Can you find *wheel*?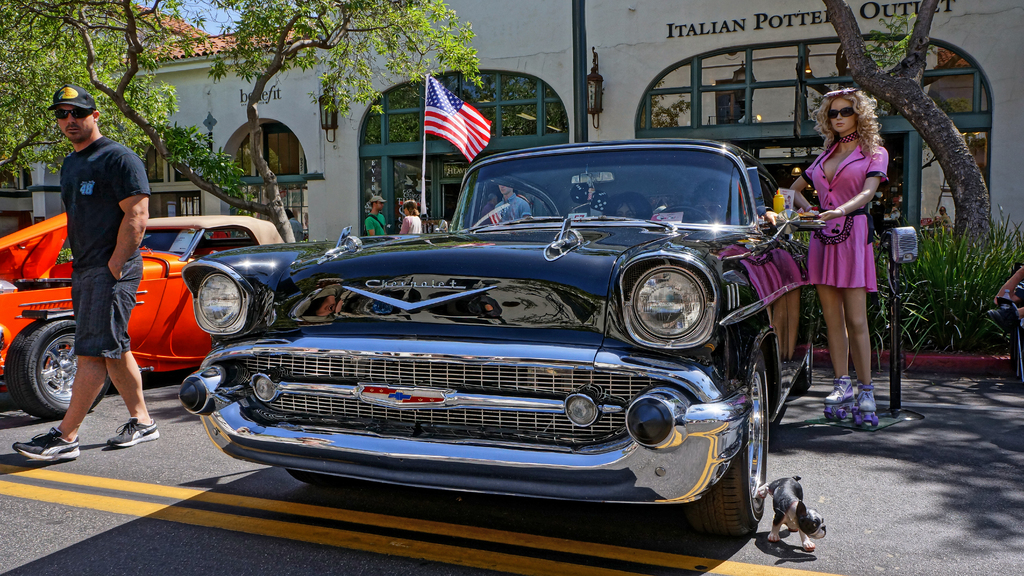
Yes, bounding box: {"left": 872, "top": 415, "right": 882, "bottom": 426}.
